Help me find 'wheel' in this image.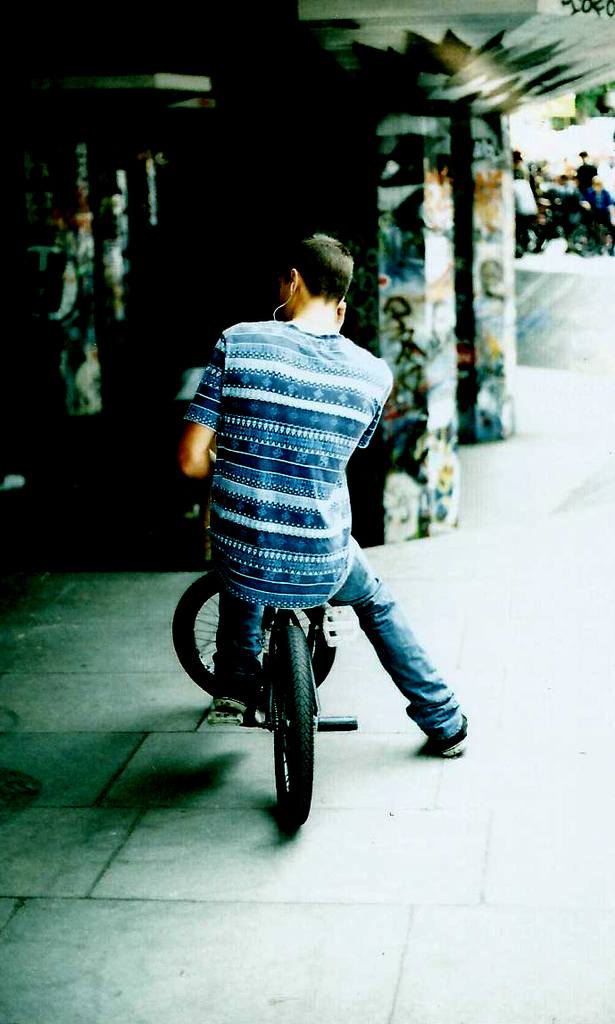
Found it: region(561, 219, 601, 262).
